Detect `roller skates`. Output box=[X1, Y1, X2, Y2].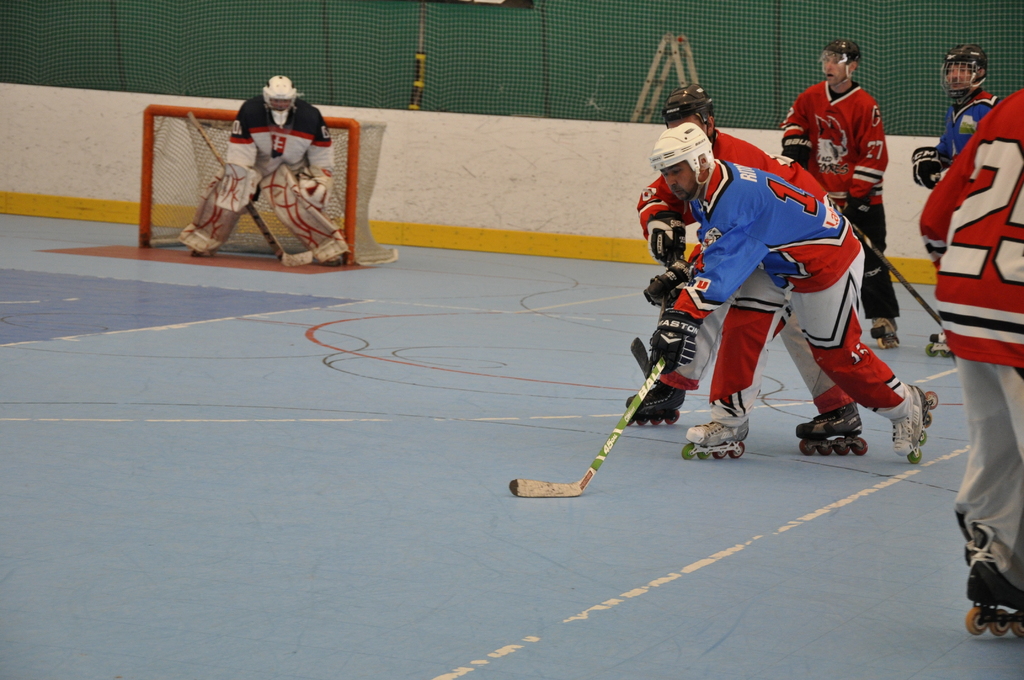
box=[870, 316, 901, 350].
